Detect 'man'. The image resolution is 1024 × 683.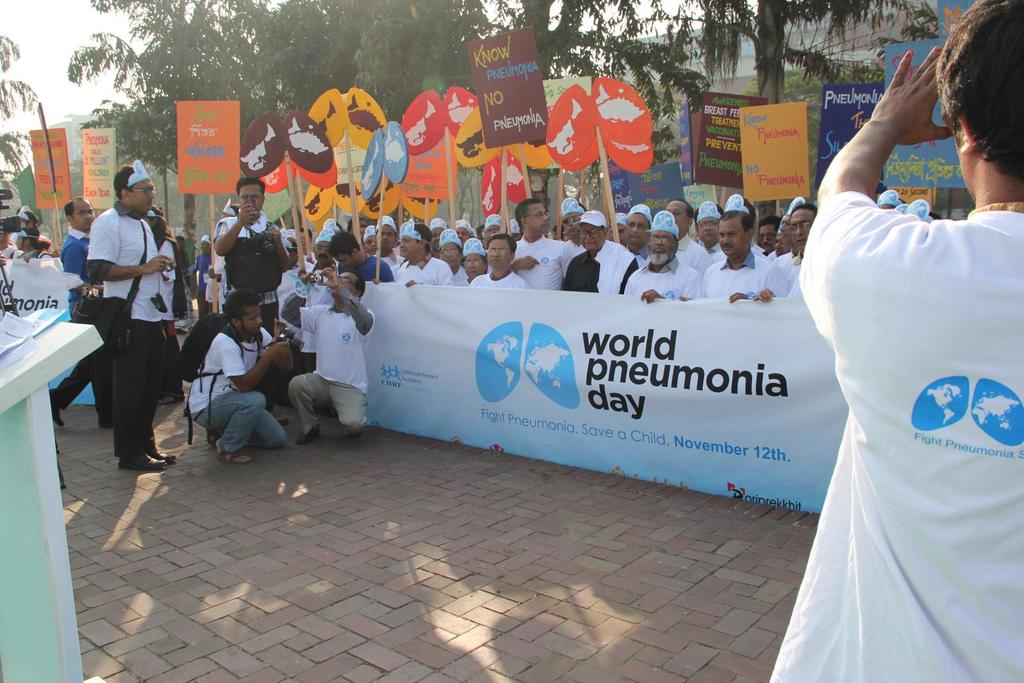
[left=68, top=193, right=97, bottom=304].
